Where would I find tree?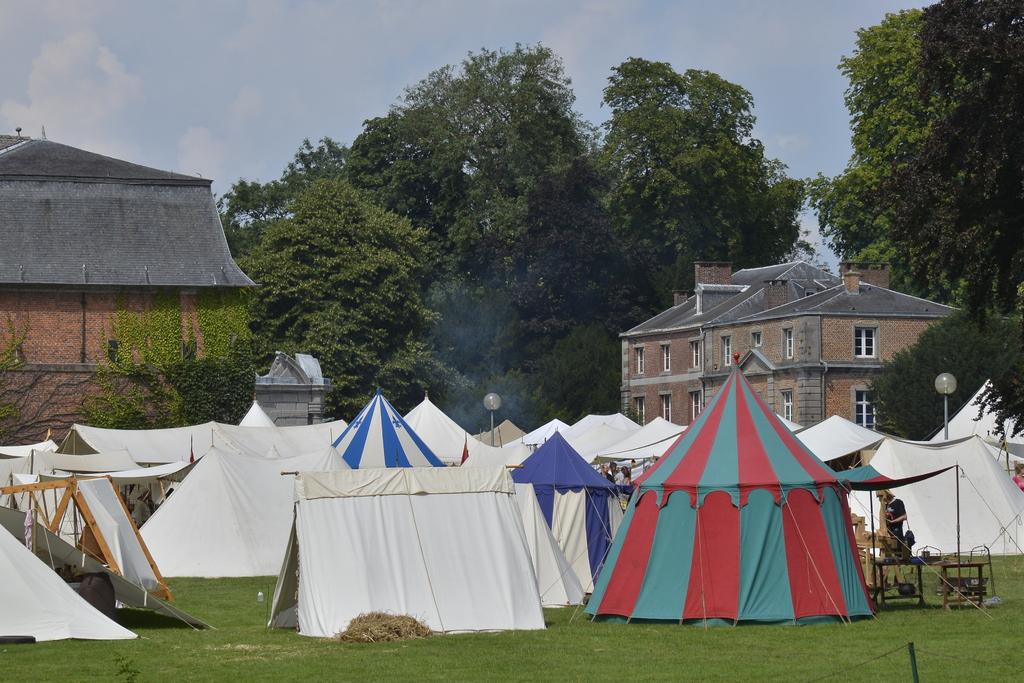
At (806,1,1023,311).
